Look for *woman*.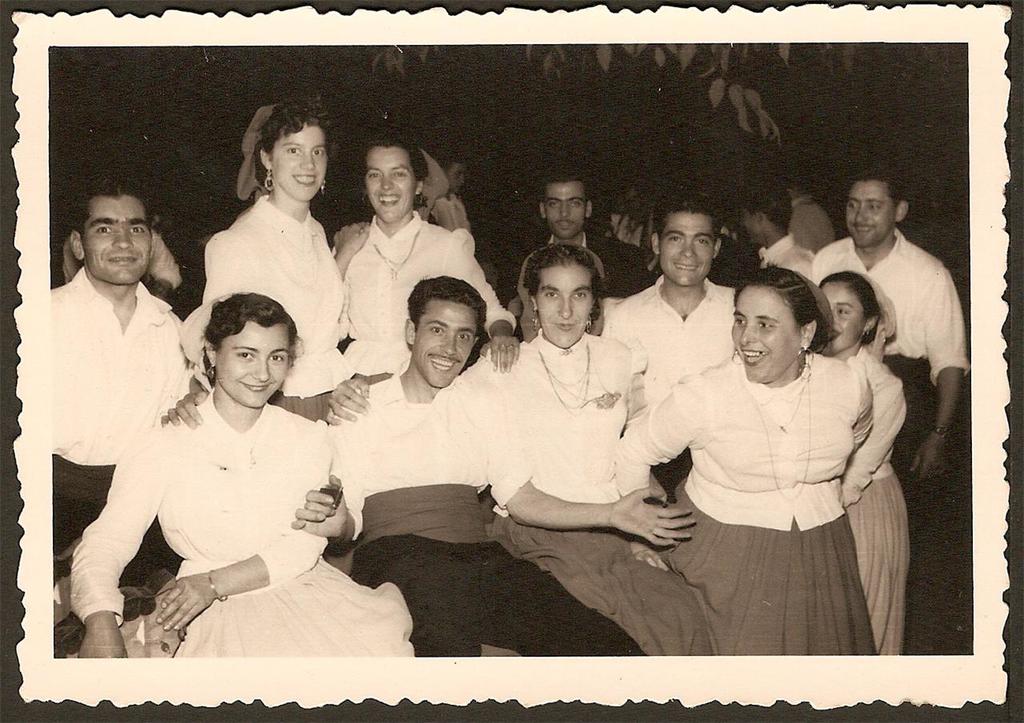
Found: select_region(194, 99, 373, 430).
